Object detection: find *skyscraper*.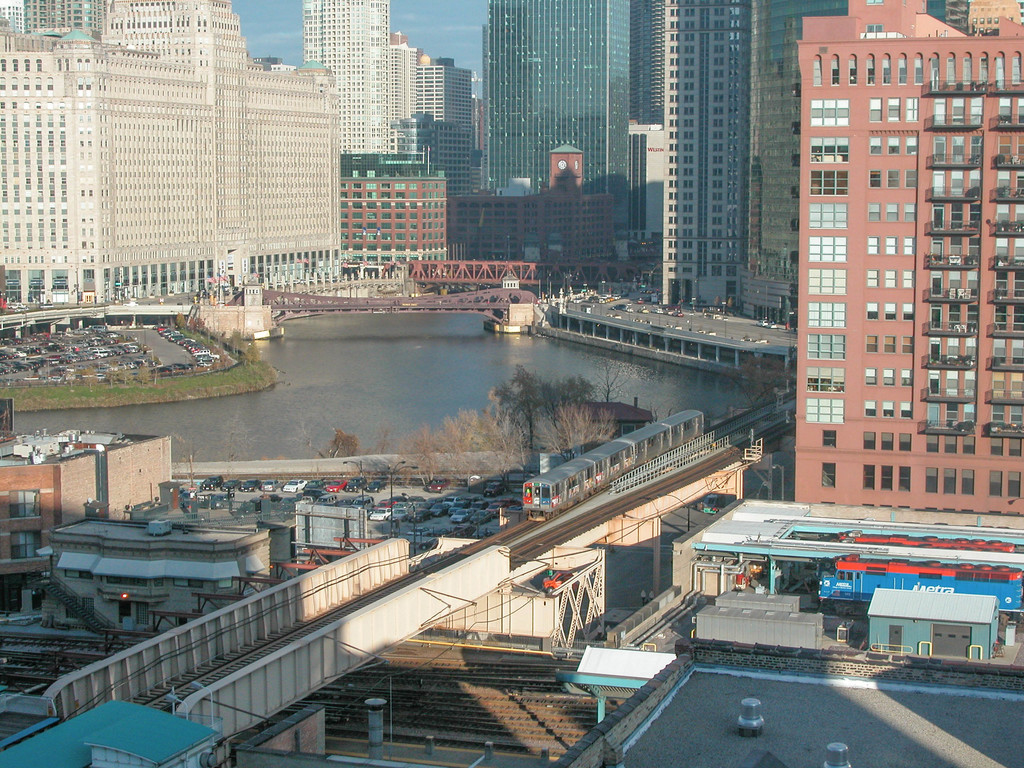
[x1=750, y1=0, x2=861, y2=328].
